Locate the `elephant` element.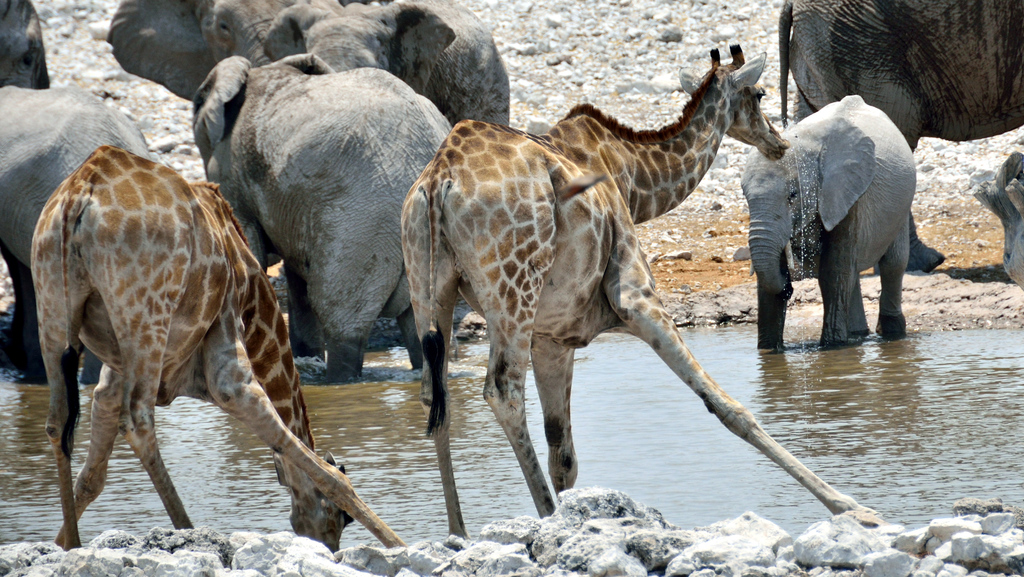
Element bbox: 2, 80, 164, 407.
